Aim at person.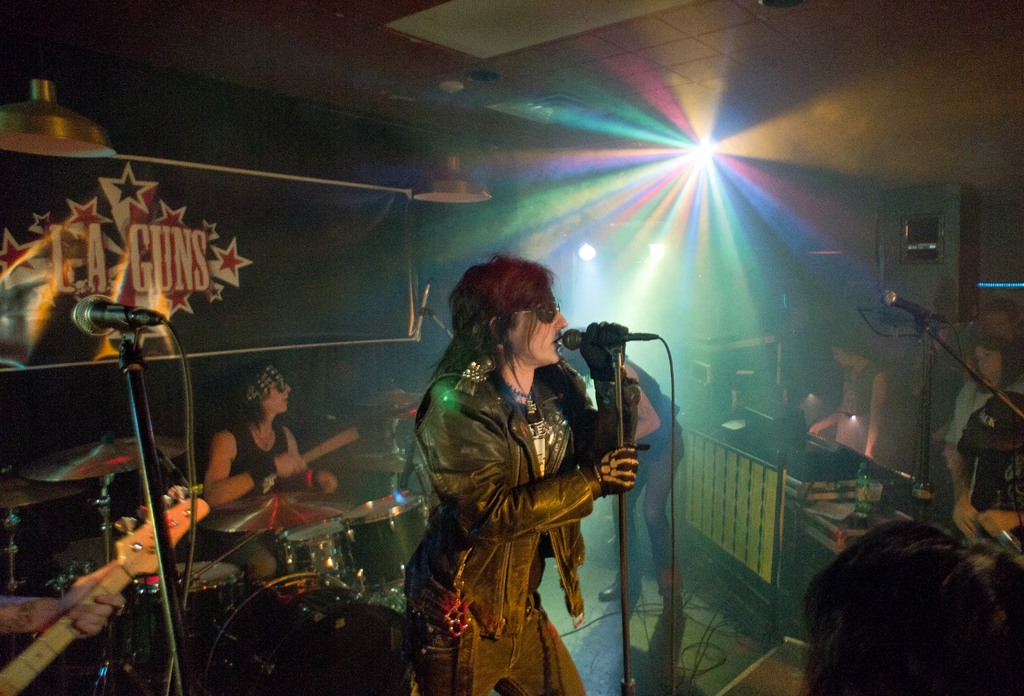
Aimed at select_region(956, 334, 1021, 448).
